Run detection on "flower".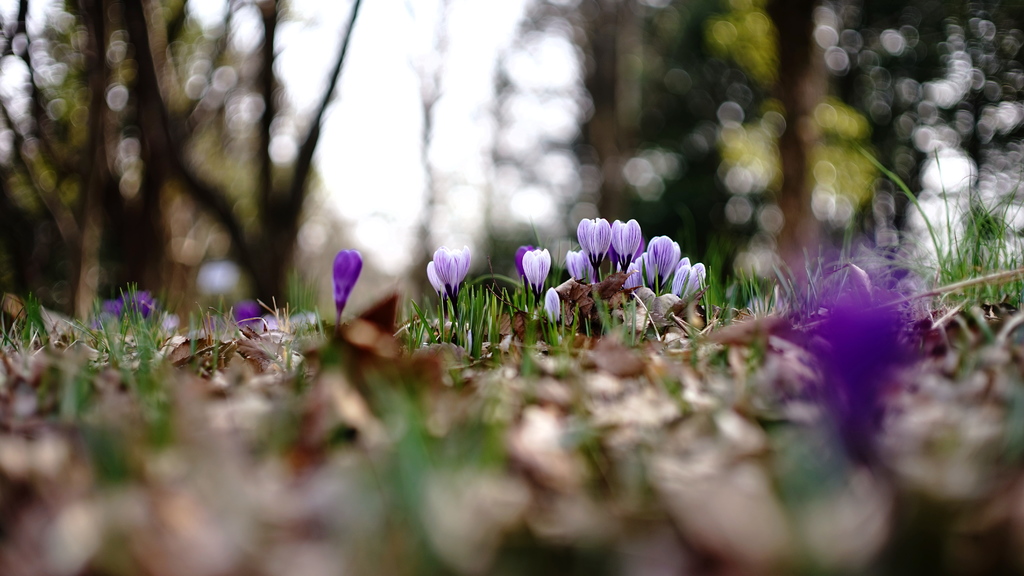
Result: (x1=761, y1=256, x2=918, y2=467).
